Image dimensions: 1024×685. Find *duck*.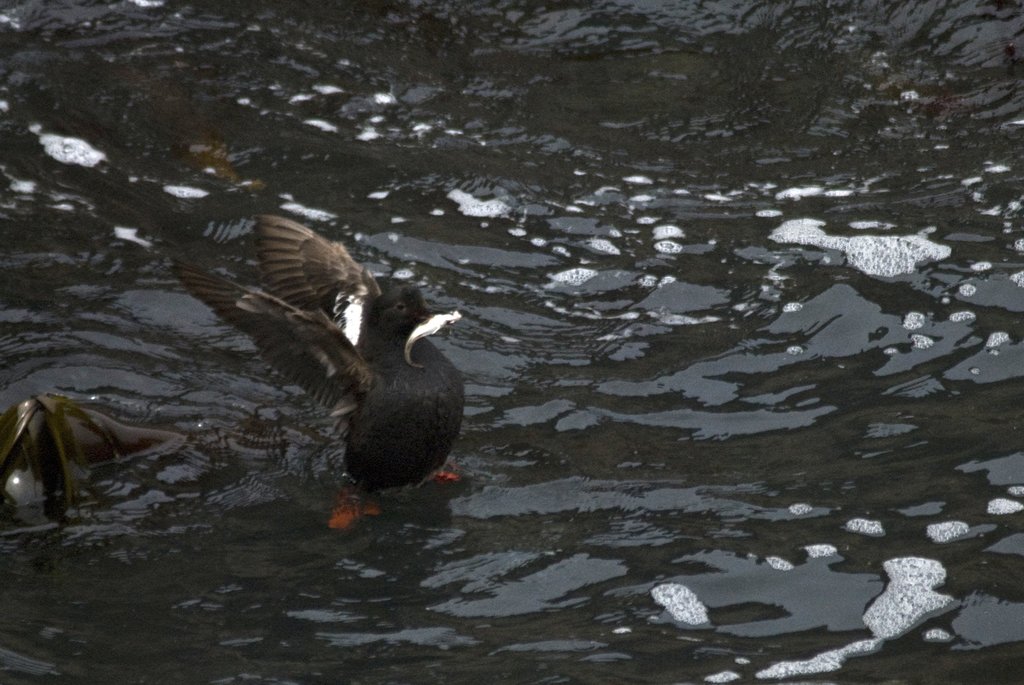
[228, 238, 457, 511].
